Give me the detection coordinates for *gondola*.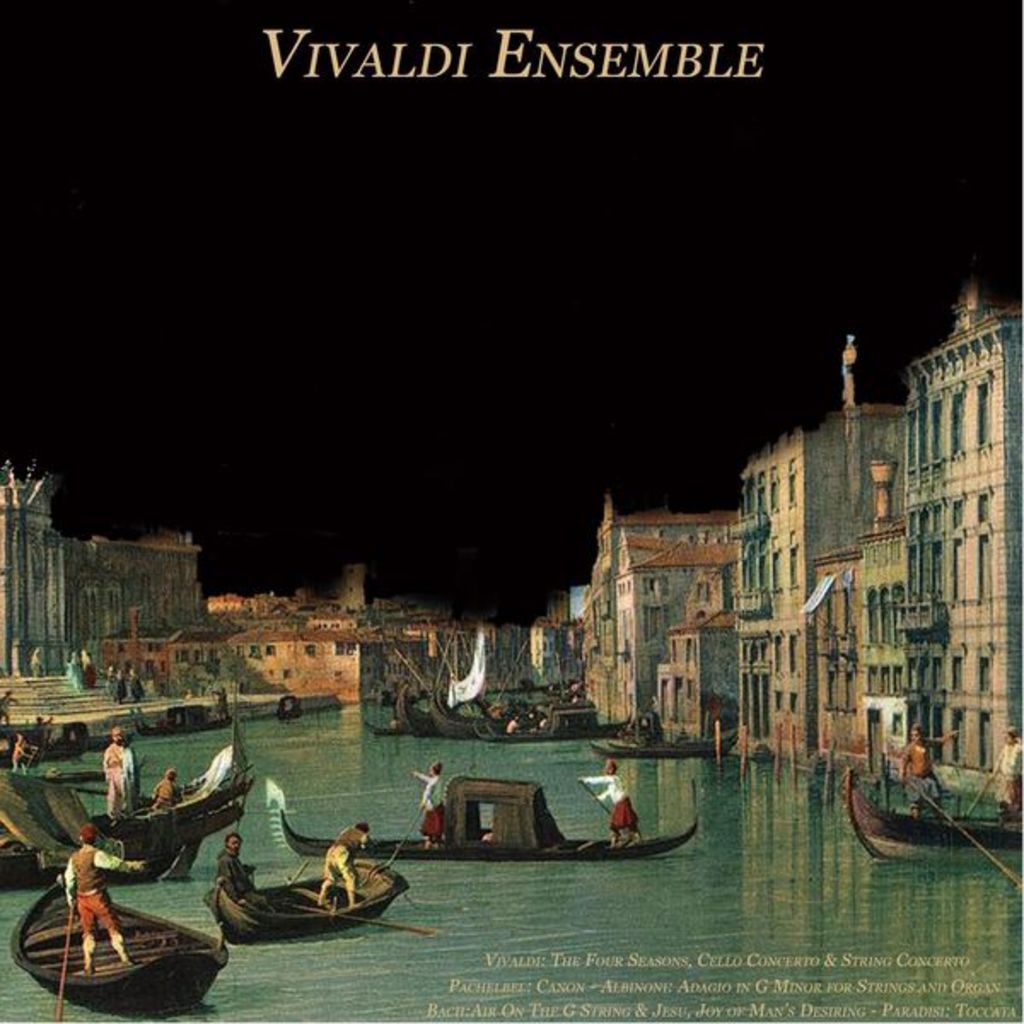
<region>31, 724, 133, 763</region>.
